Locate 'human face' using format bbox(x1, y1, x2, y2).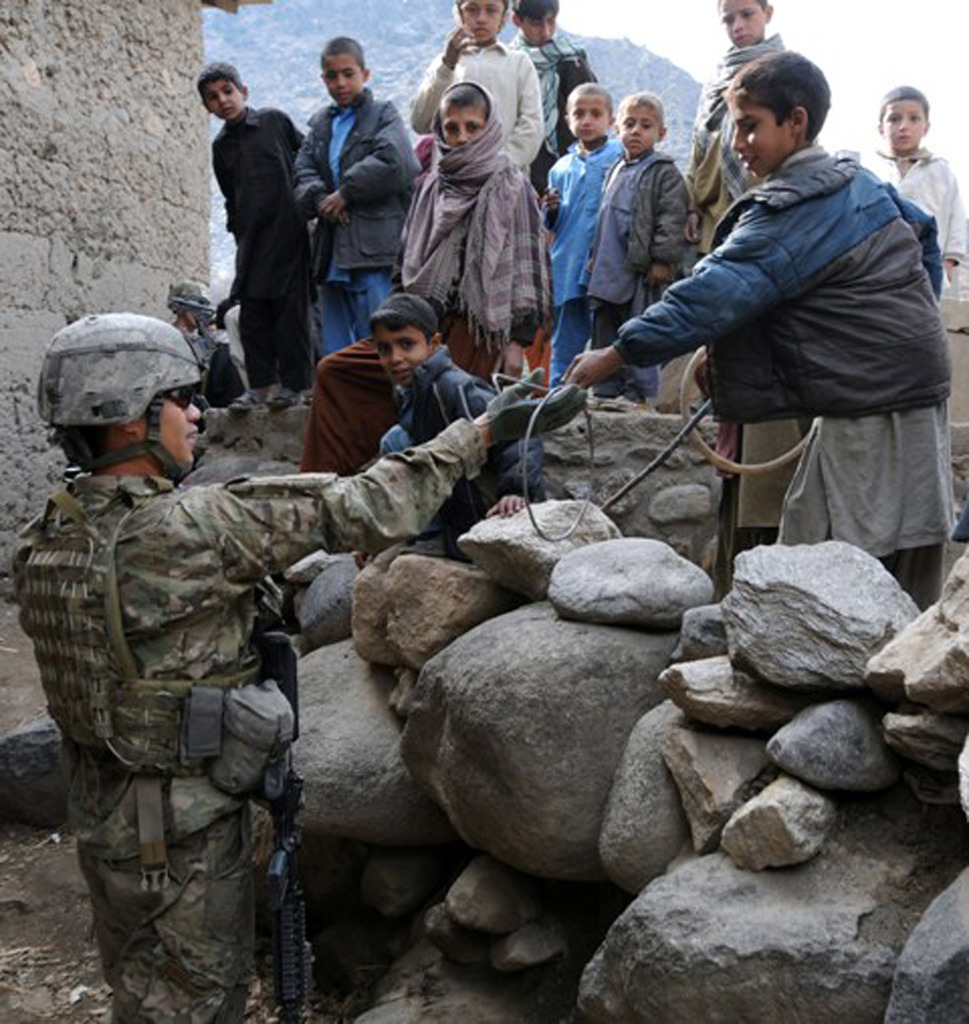
bbox(722, 1, 765, 44).
